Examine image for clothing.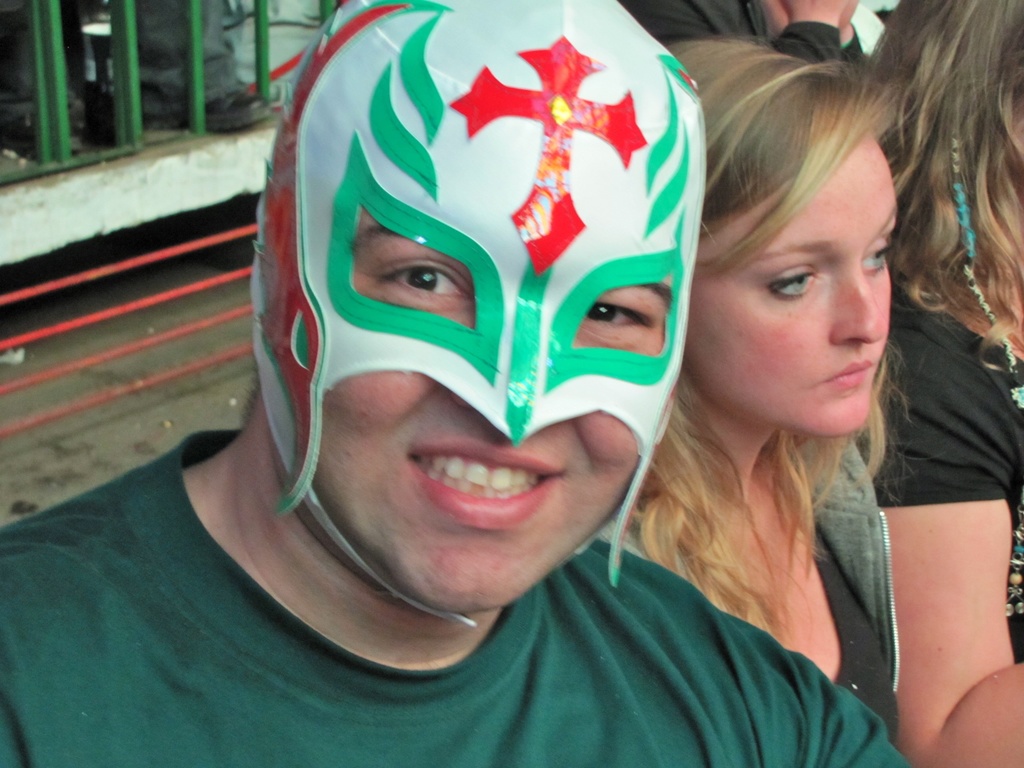
Examination result: (853,280,1023,668).
